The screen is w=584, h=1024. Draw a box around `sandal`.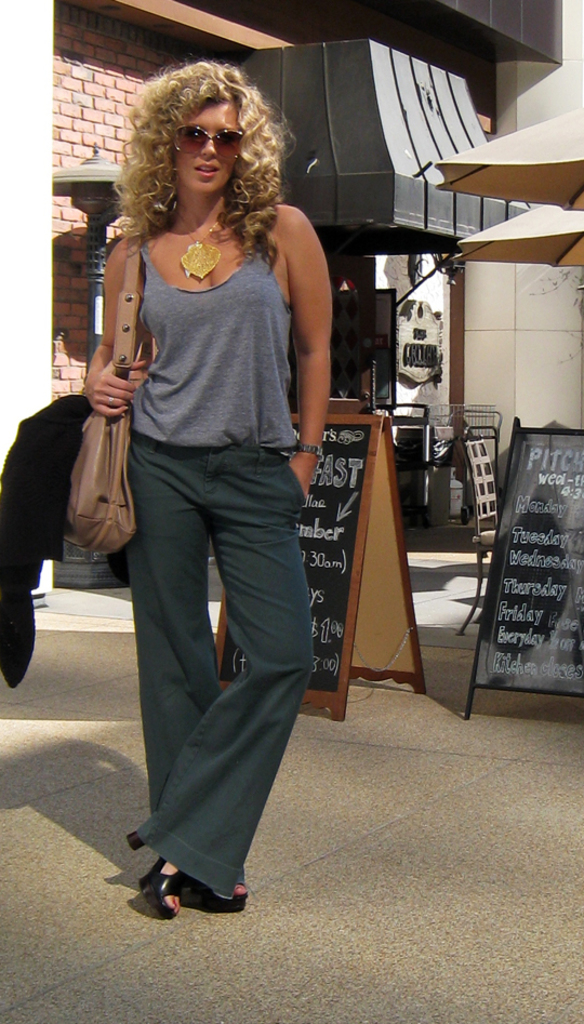
(128, 841, 184, 918).
